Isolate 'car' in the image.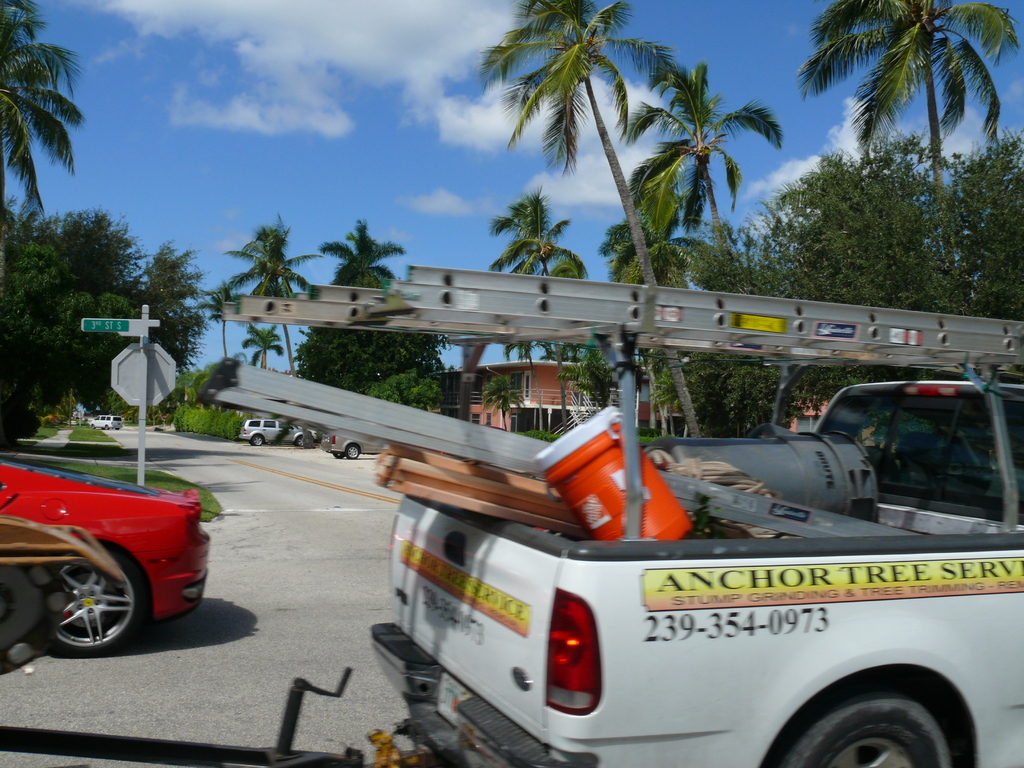
Isolated region: box=[86, 412, 121, 430].
